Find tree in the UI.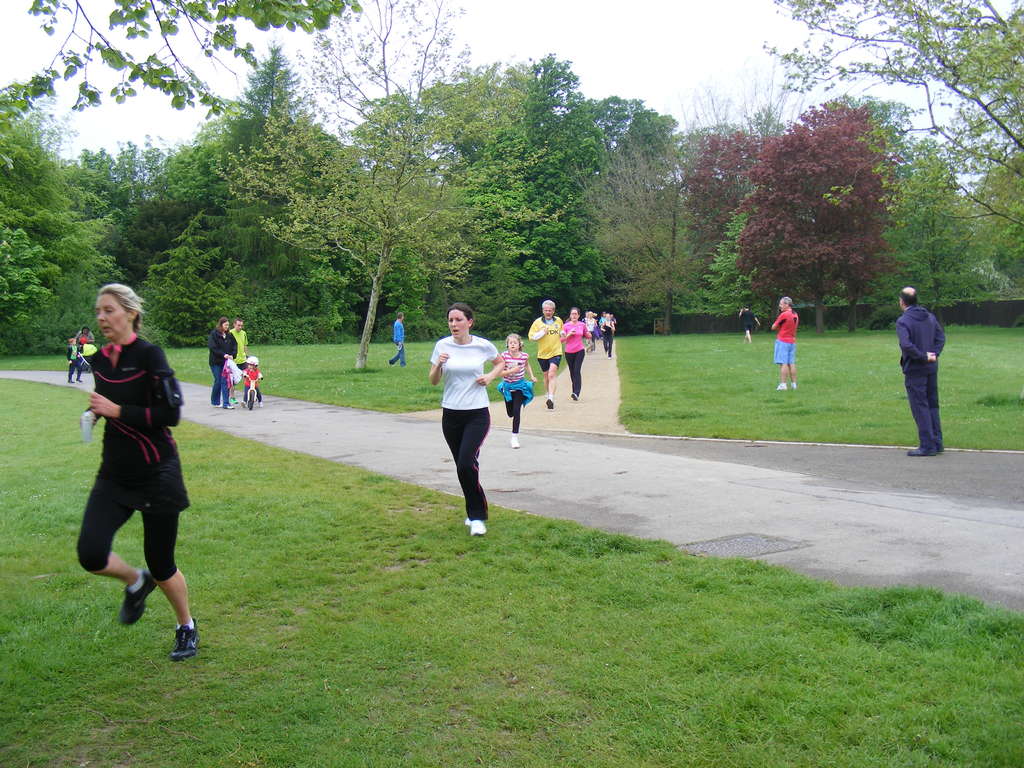
UI element at locate(20, 0, 344, 120).
